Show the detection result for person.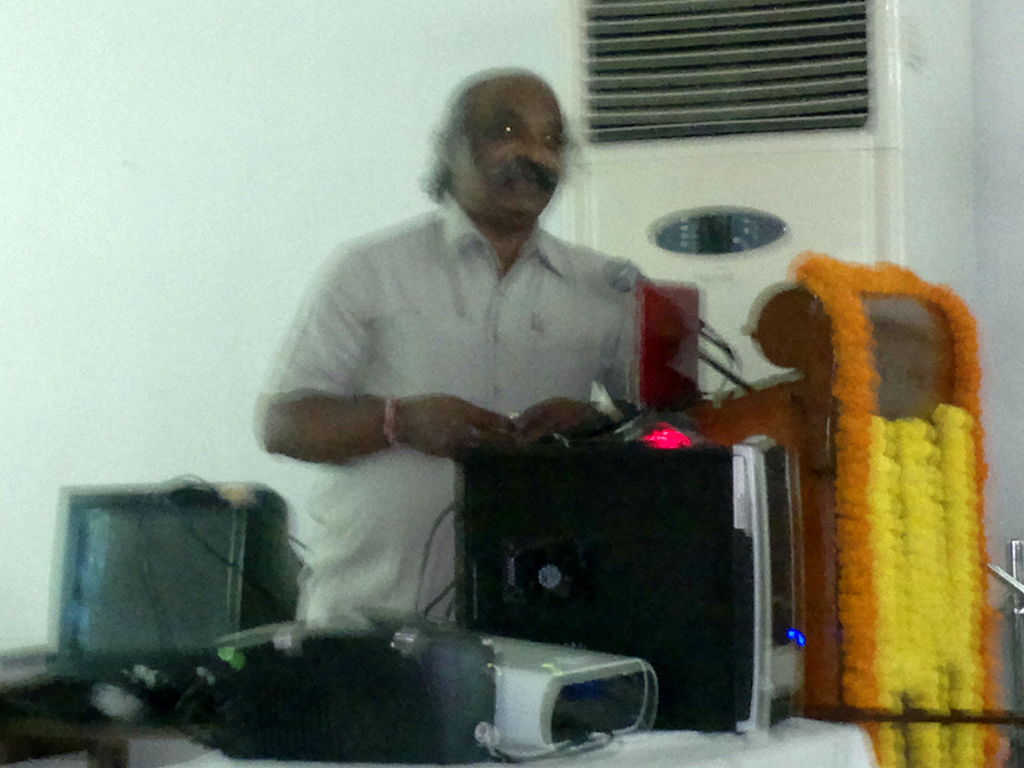
253:69:644:634.
